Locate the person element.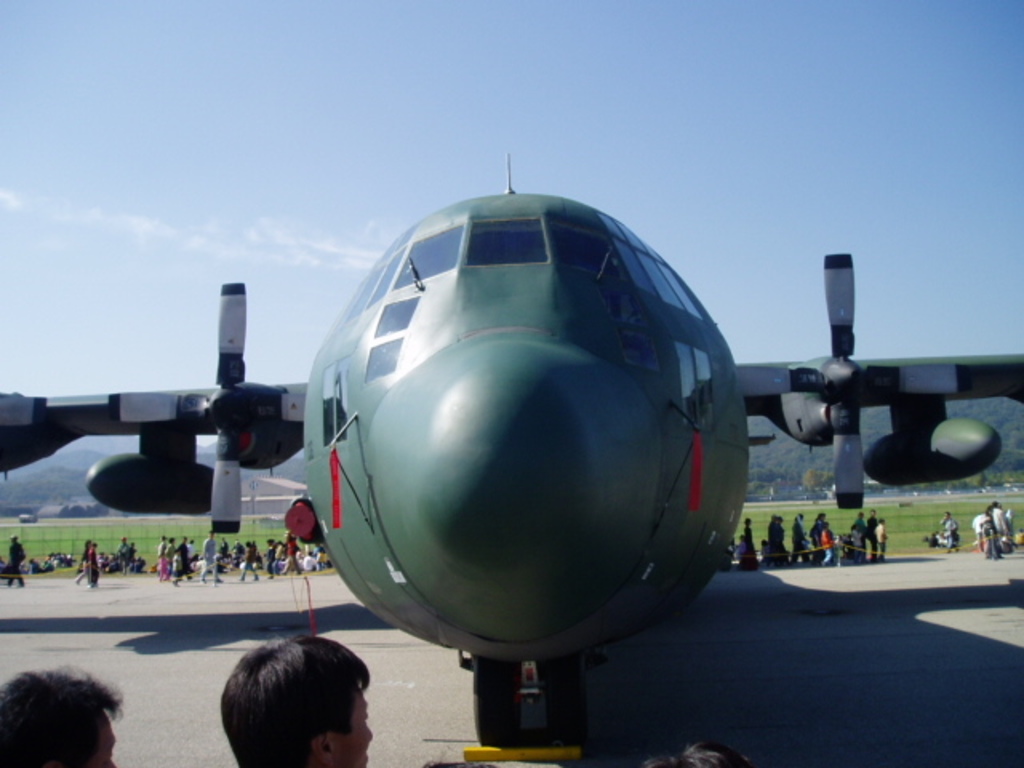
Element bbox: bbox(298, 546, 326, 576).
